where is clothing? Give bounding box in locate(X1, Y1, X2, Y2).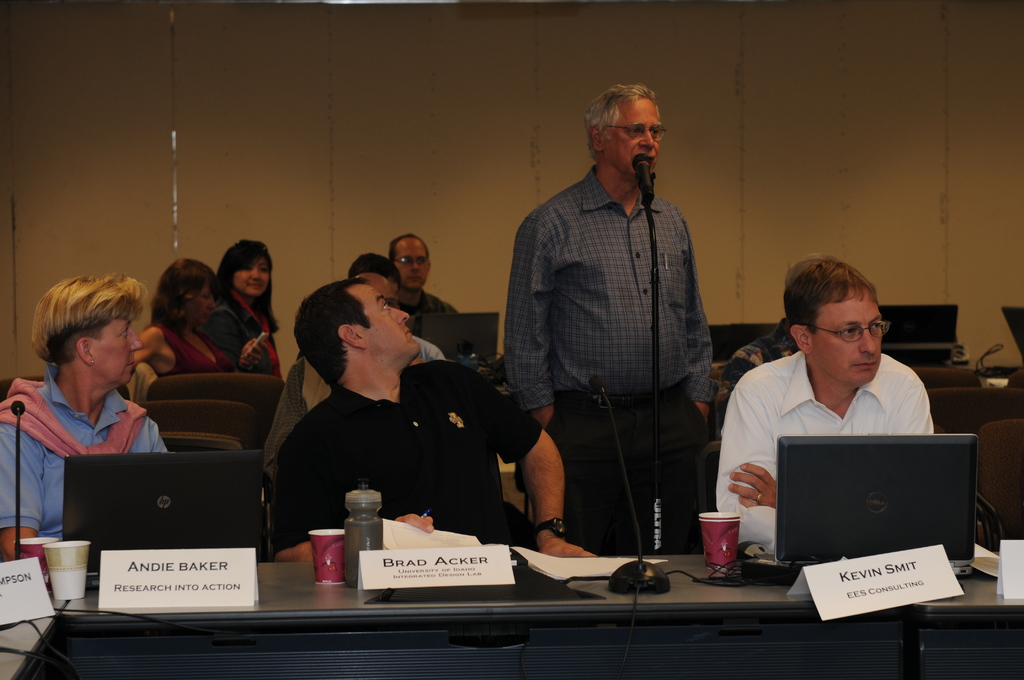
locate(267, 350, 435, 478).
